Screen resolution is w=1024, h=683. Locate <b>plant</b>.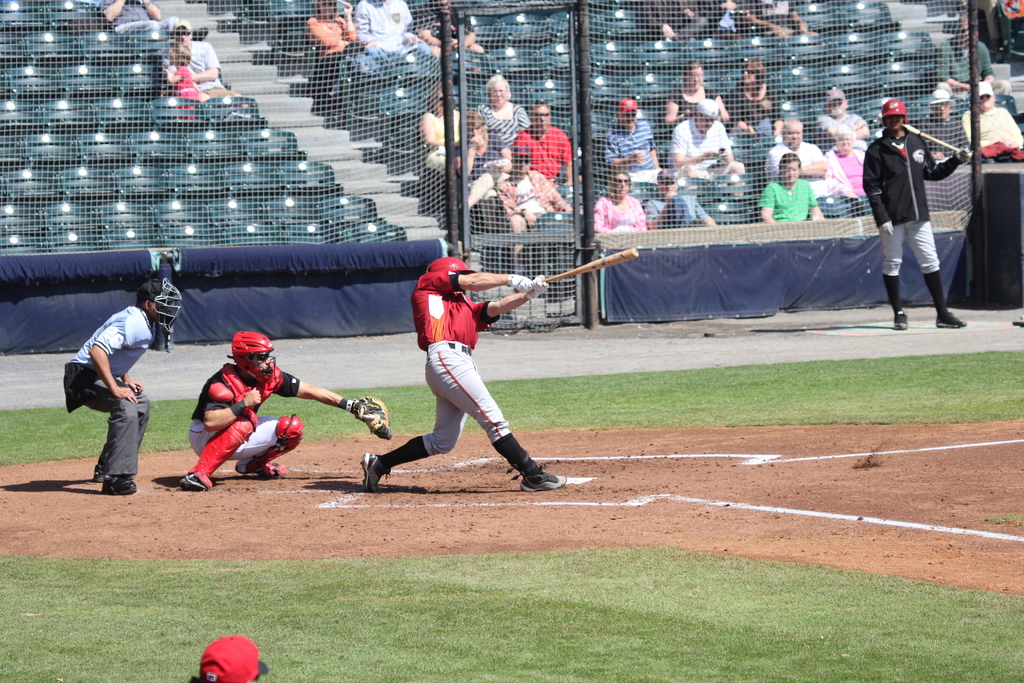
<bbox>132, 388, 218, 462</bbox>.
